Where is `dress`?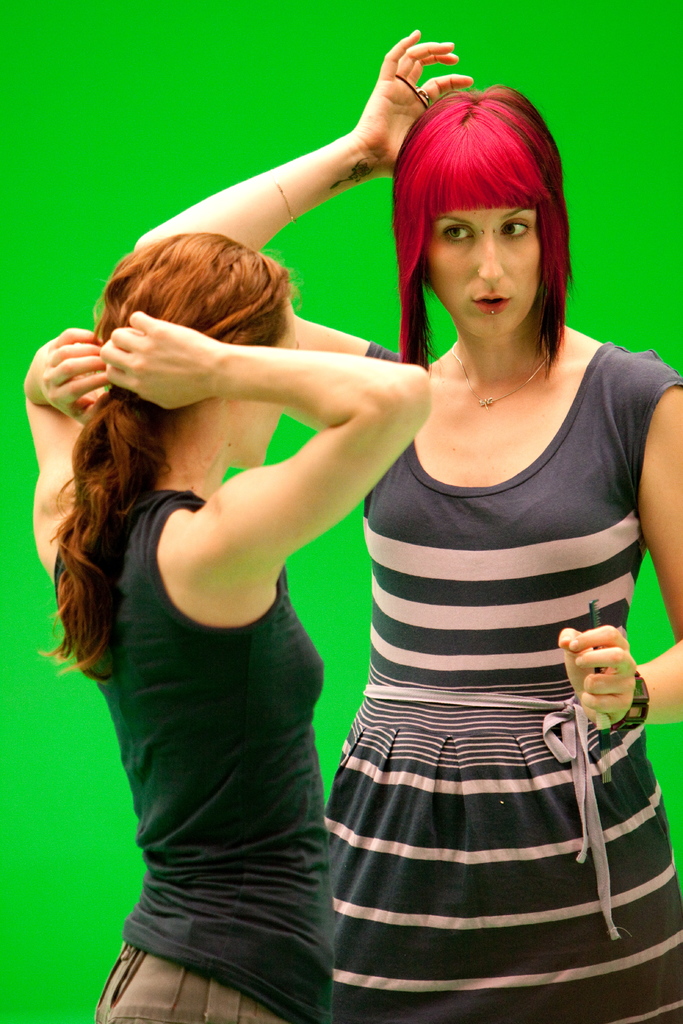
(283, 224, 655, 986).
